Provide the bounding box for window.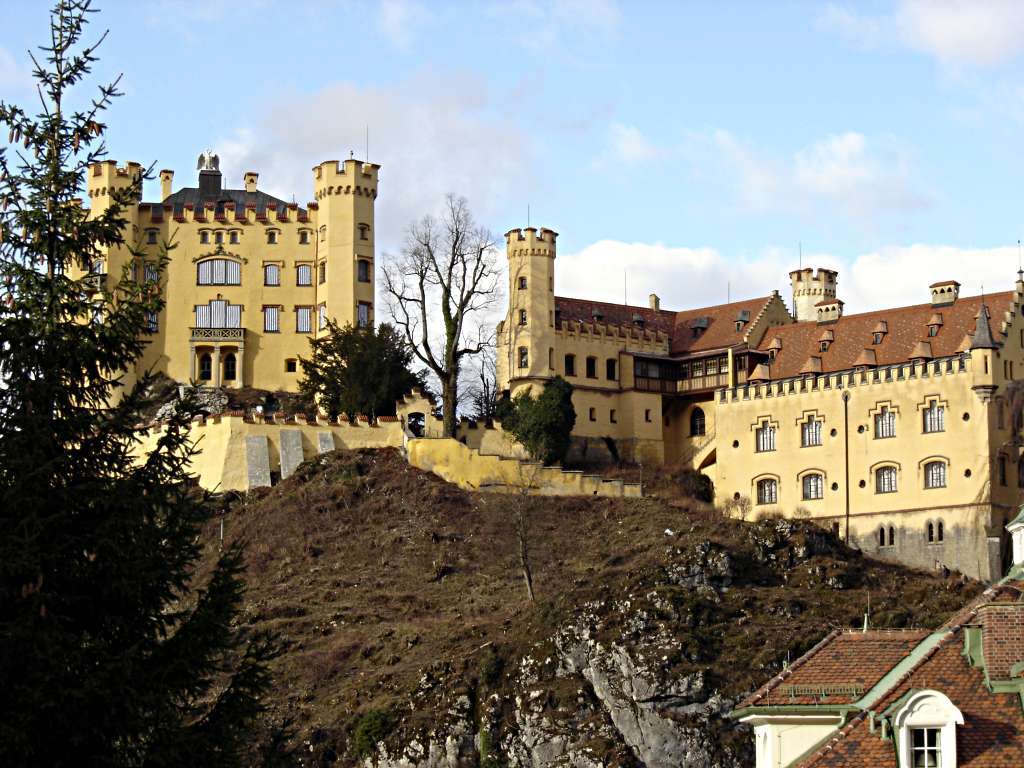
x1=1003, y1=357, x2=1018, y2=381.
